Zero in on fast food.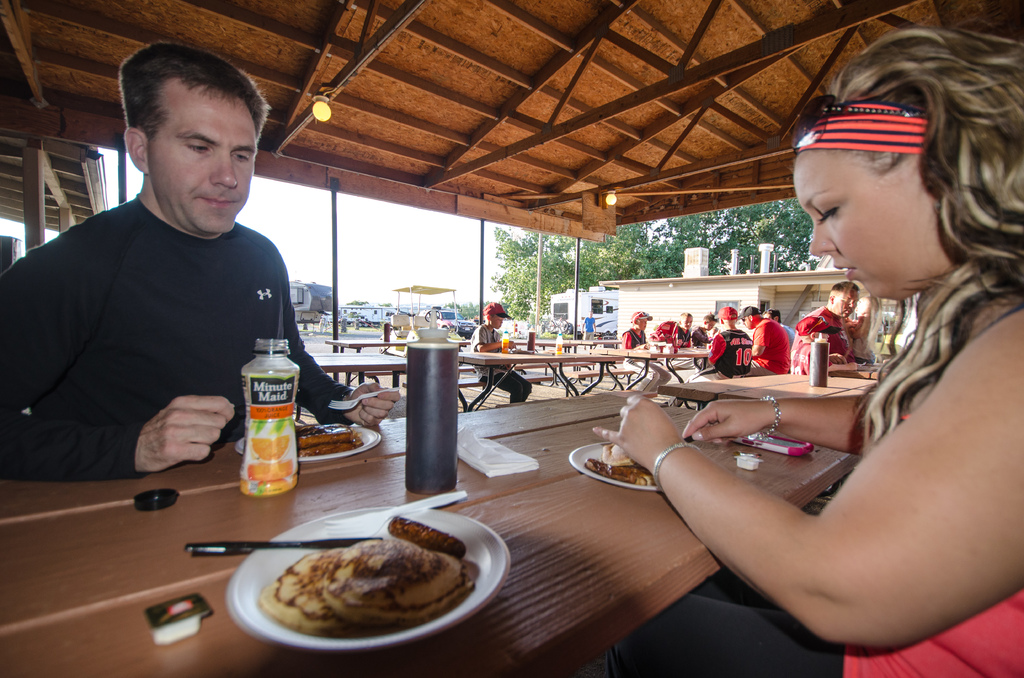
Zeroed in: bbox=(297, 438, 362, 465).
